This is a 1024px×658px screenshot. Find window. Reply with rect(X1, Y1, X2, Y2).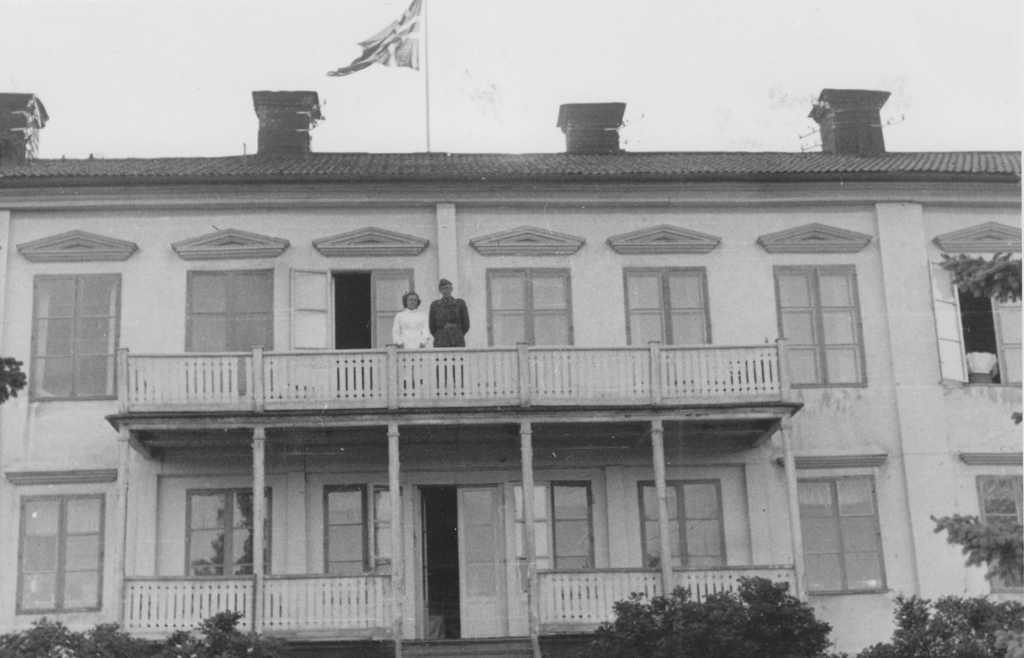
rect(15, 493, 99, 612).
